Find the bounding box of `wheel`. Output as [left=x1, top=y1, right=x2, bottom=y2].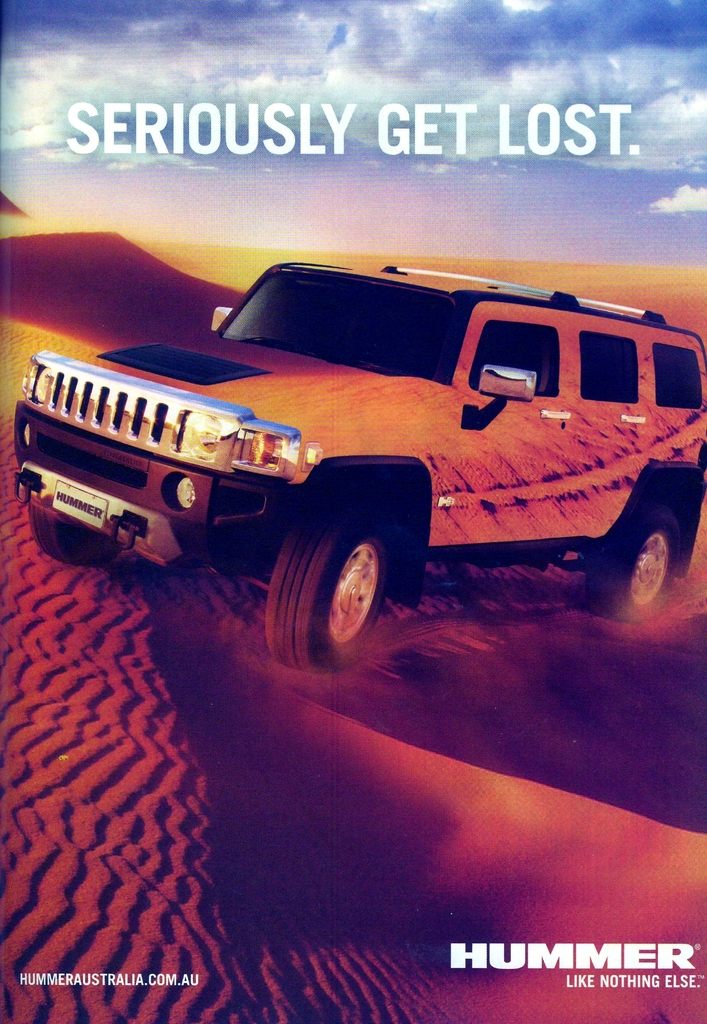
[left=592, top=500, right=679, bottom=617].
